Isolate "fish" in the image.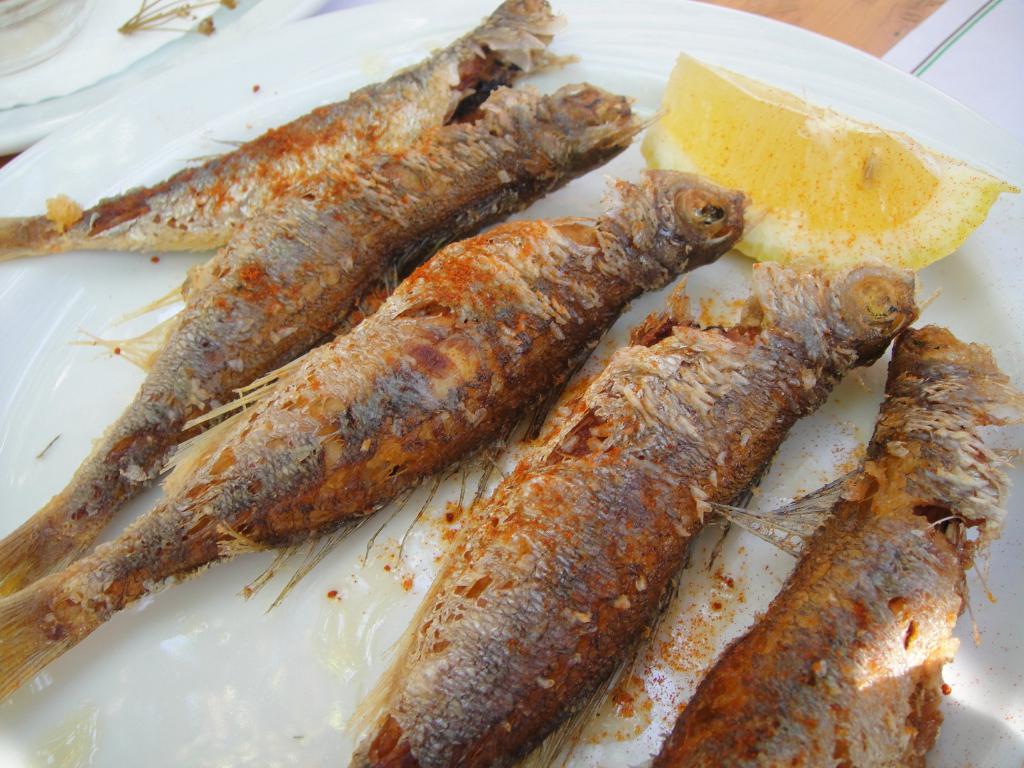
Isolated region: 0,0,588,246.
